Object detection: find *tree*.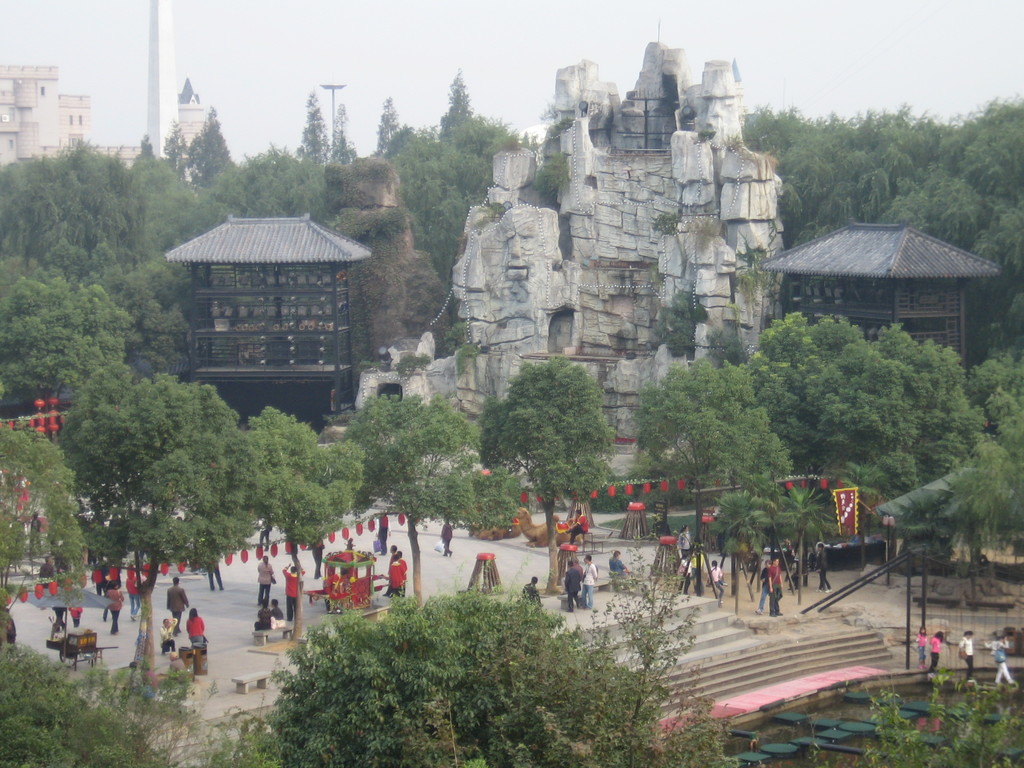
[709,481,776,616].
